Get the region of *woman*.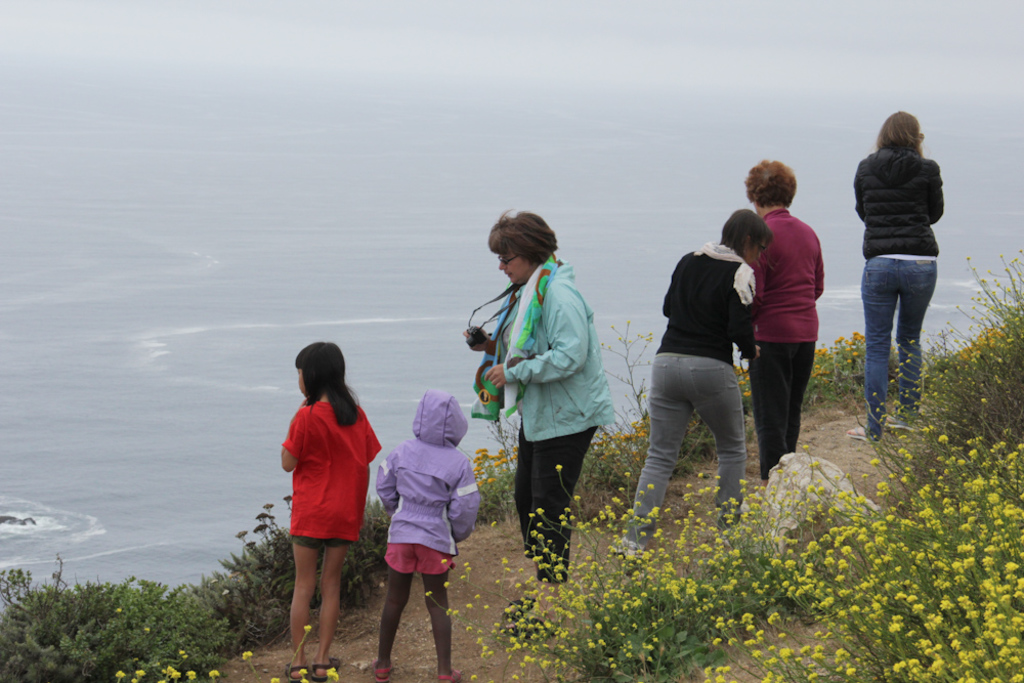
616:204:772:564.
